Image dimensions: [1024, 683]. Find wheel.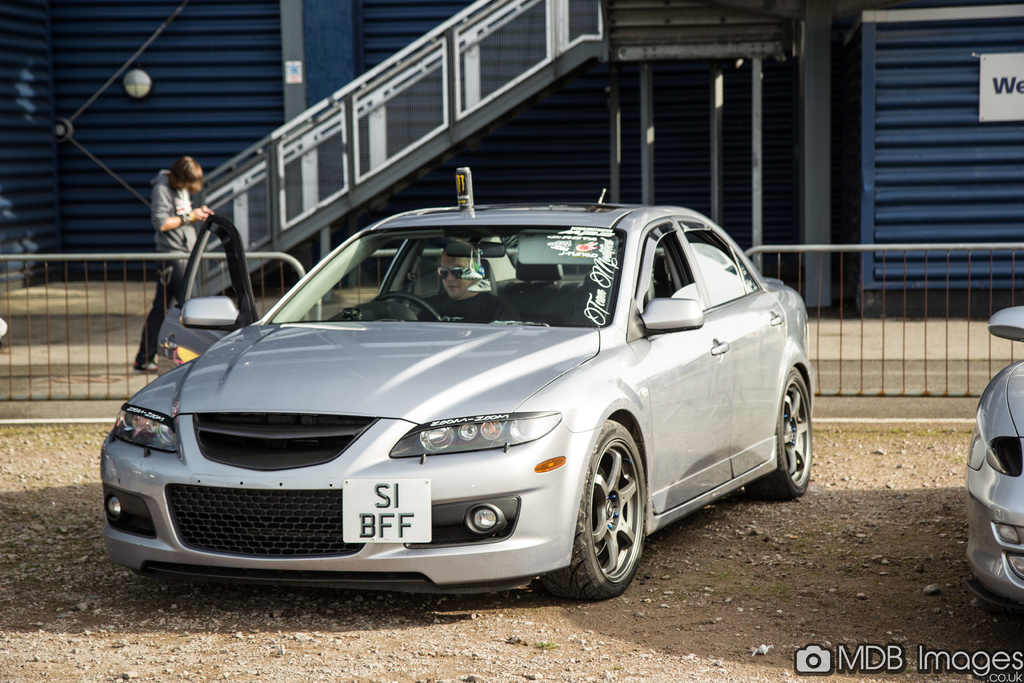
rect(751, 367, 811, 497).
